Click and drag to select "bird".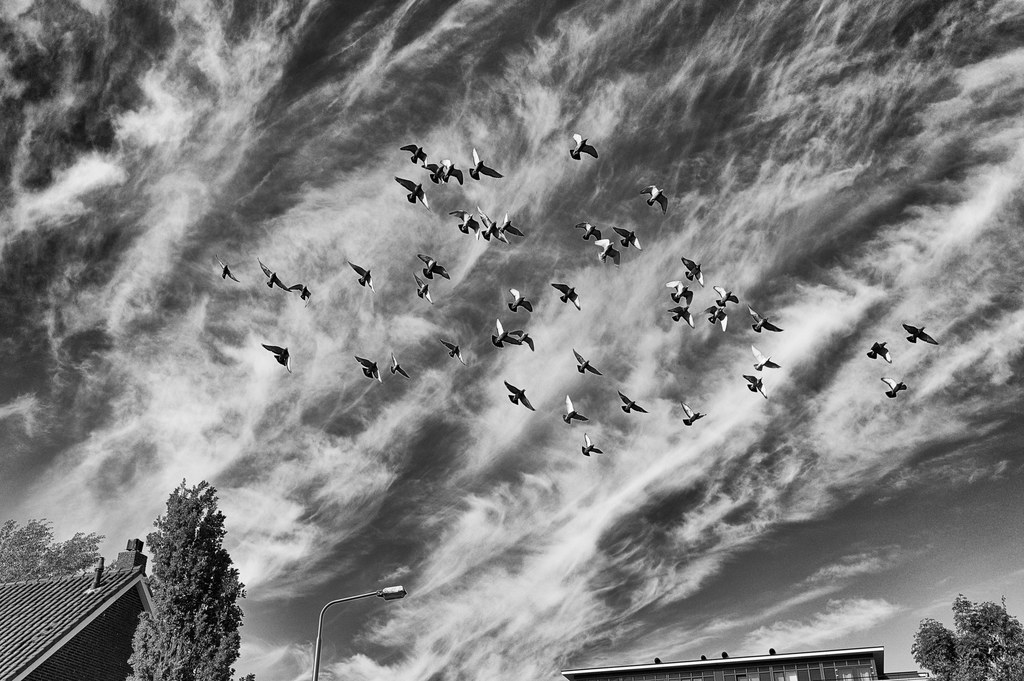
Selection: (288,282,312,301).
